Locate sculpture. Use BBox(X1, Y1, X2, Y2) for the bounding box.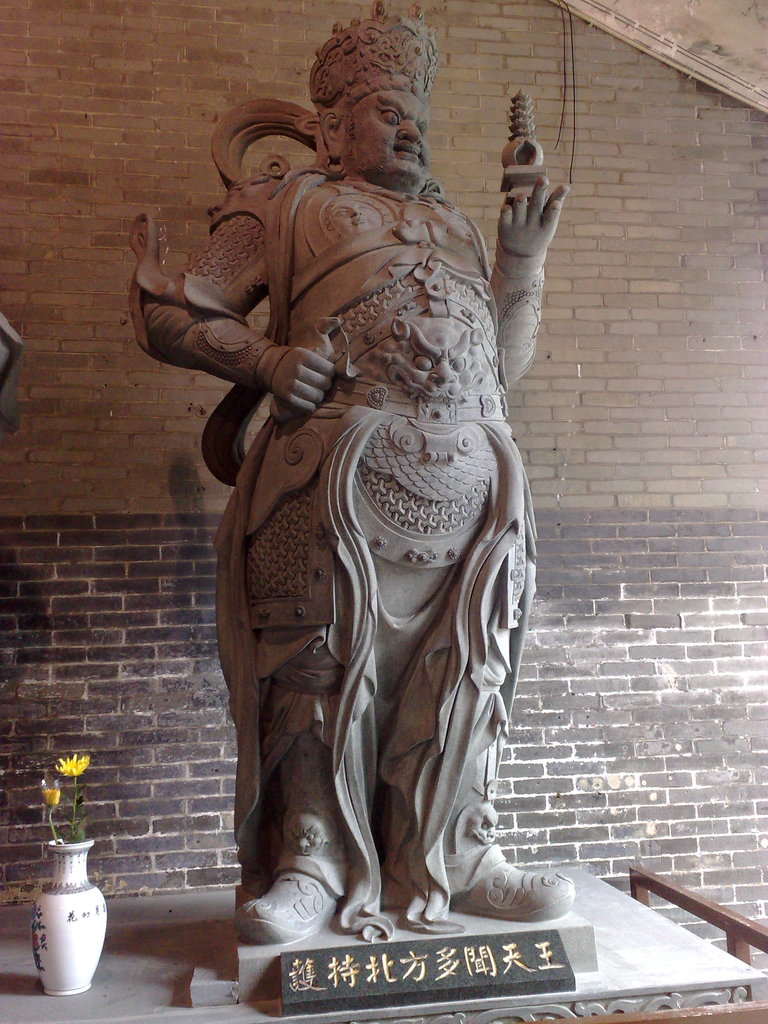
BBox(154, 68, 576, 946).
